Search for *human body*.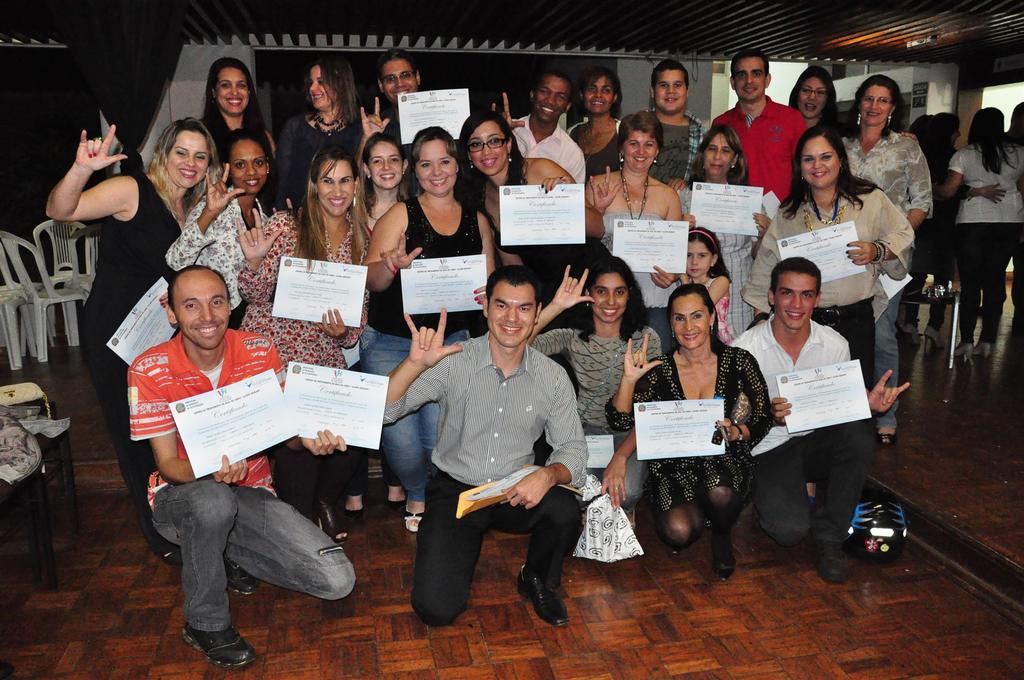
Found at [left=656, top=224, right=736, bottom=363].
